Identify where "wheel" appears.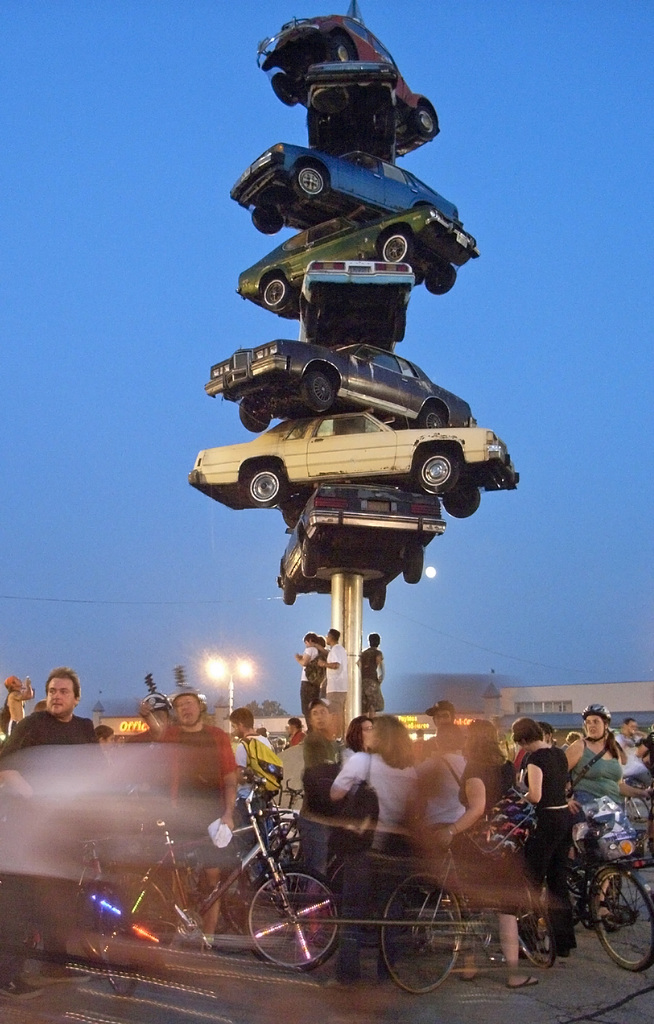
Appears at left=587, top=862, right=653, bottom=972.
